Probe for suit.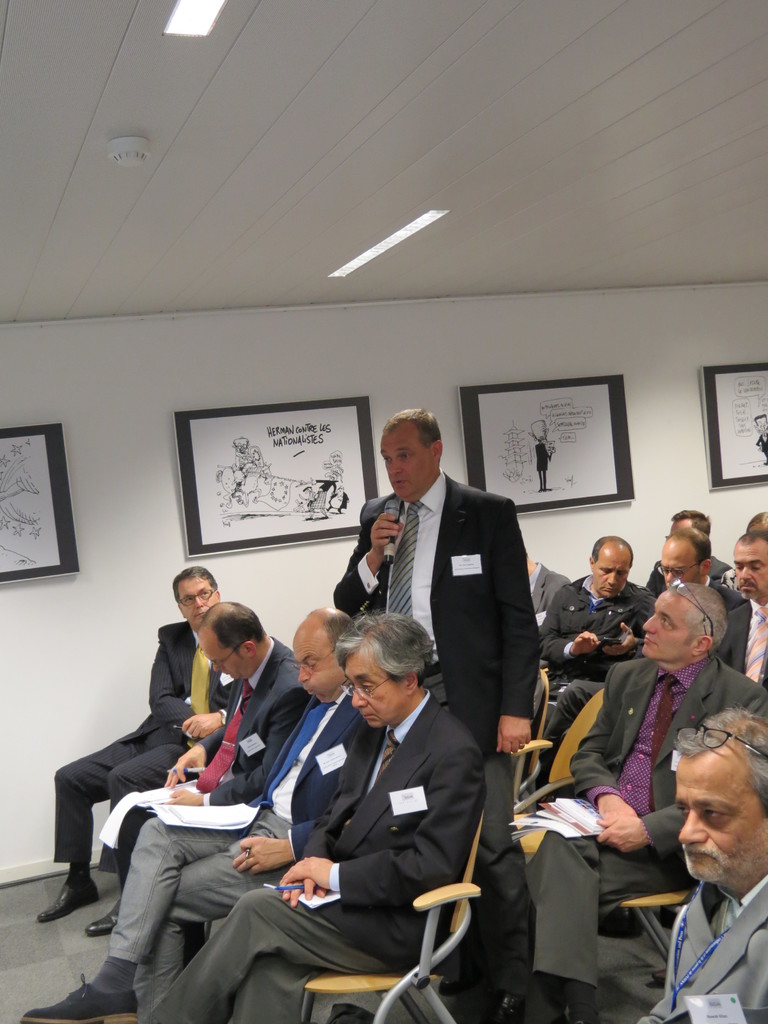
Probe result: (717,600,767,690).
